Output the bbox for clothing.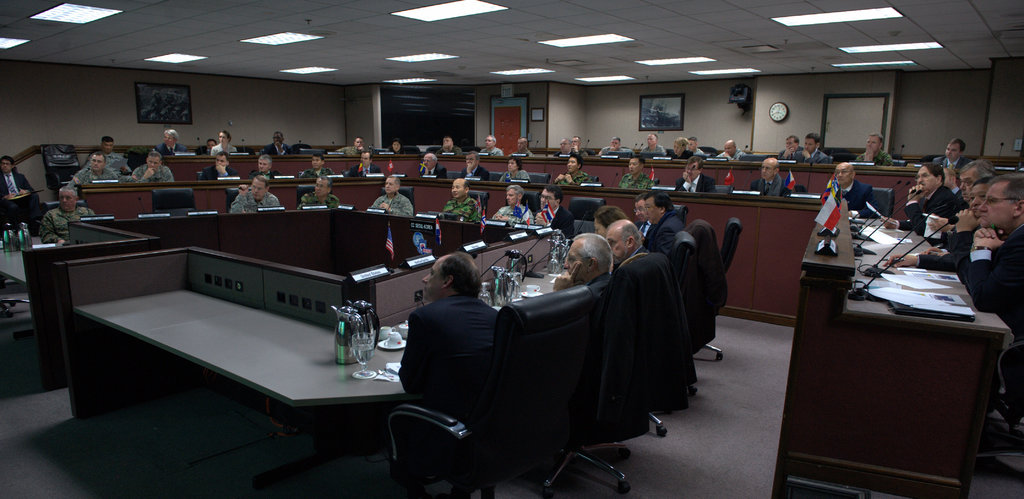
crop(228, 192, 280, 211).
